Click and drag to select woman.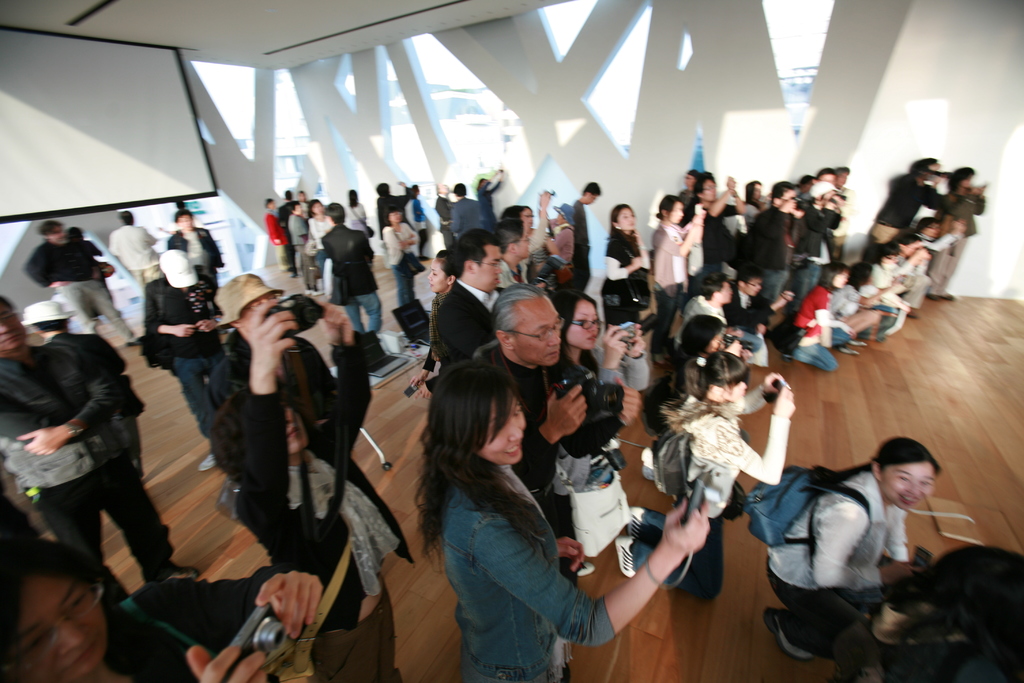
Selection: (930, 164, 981, 302).
